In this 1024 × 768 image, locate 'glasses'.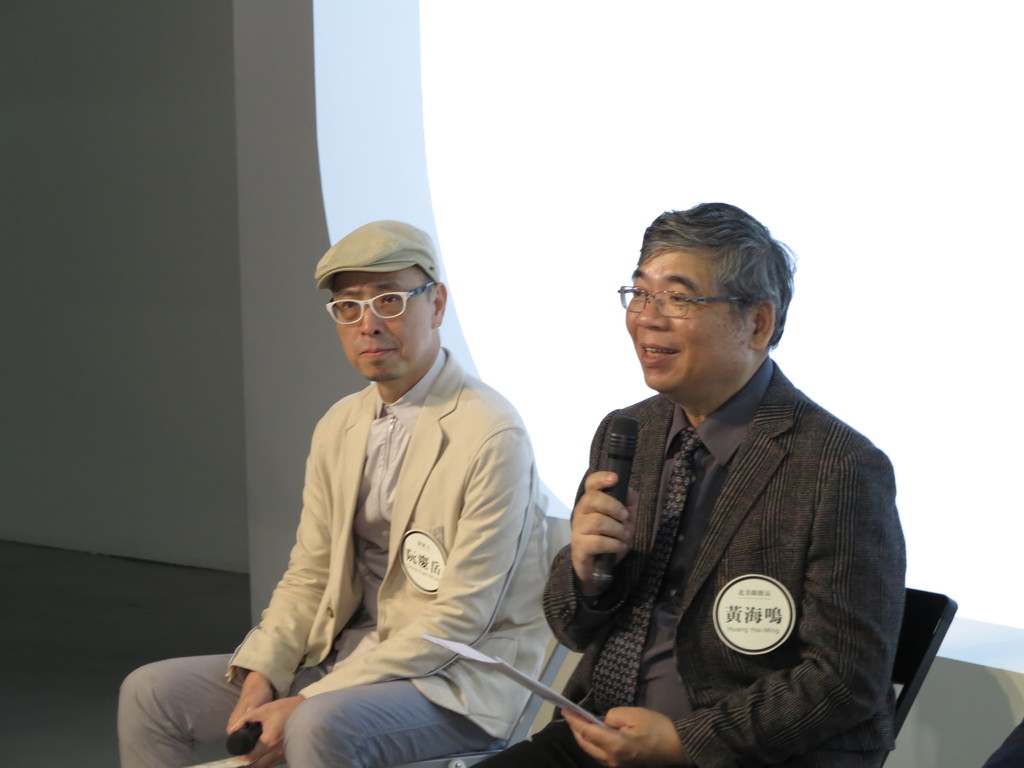
Bounding box: x1=616, y1=285, x2=753, y2=319.
